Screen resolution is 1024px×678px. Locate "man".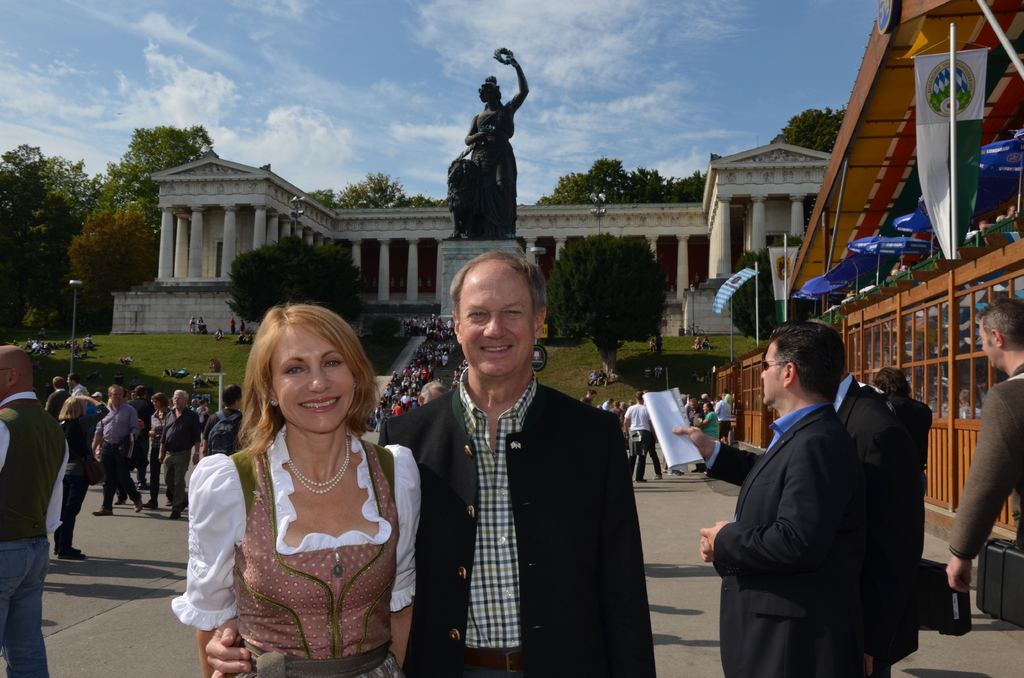
<bbox>870, 368, 930, 492</bbox>.
